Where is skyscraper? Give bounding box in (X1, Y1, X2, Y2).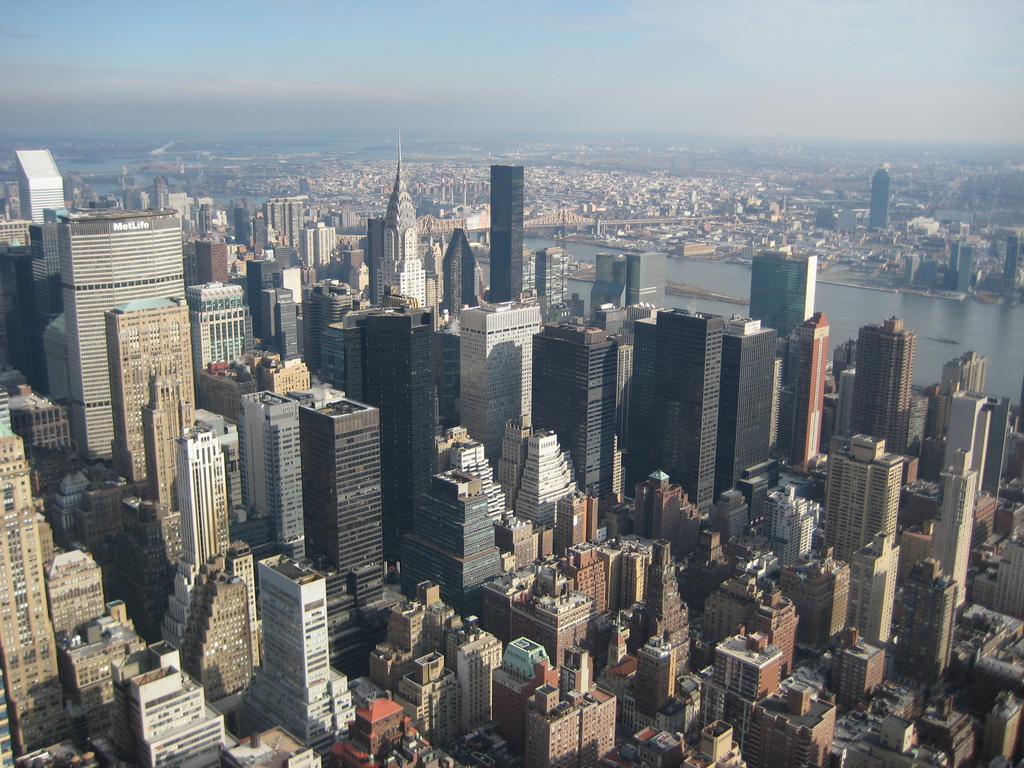
(376, 161, 424, 304).
